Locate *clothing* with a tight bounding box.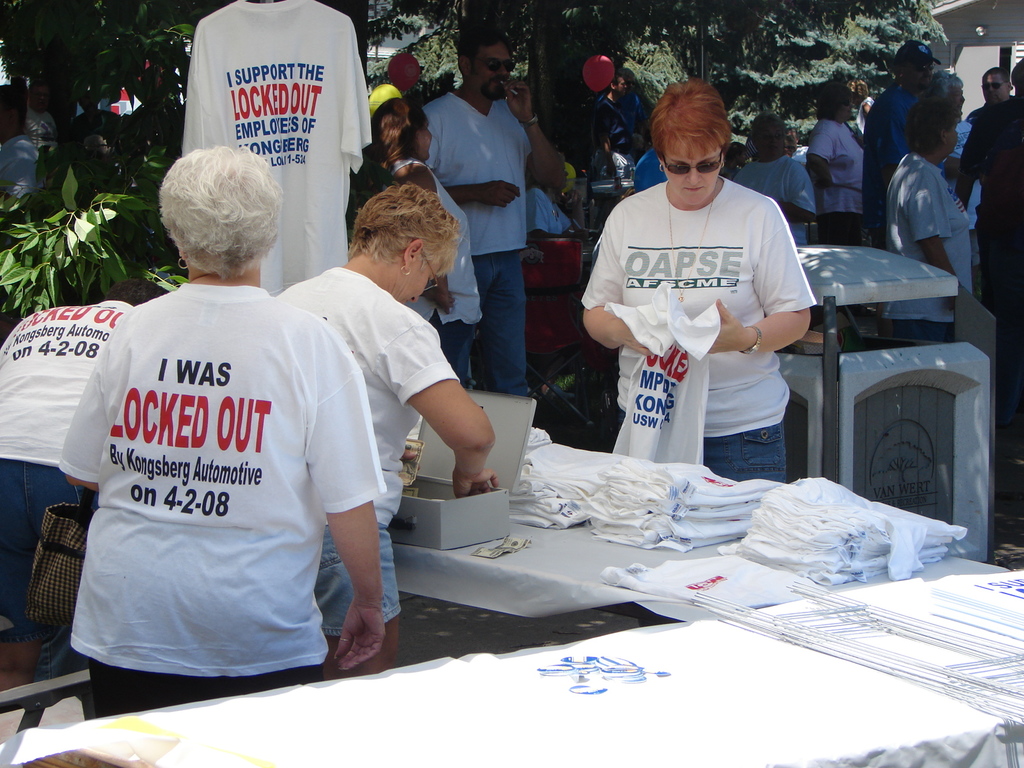
[948,97,1023,445].
